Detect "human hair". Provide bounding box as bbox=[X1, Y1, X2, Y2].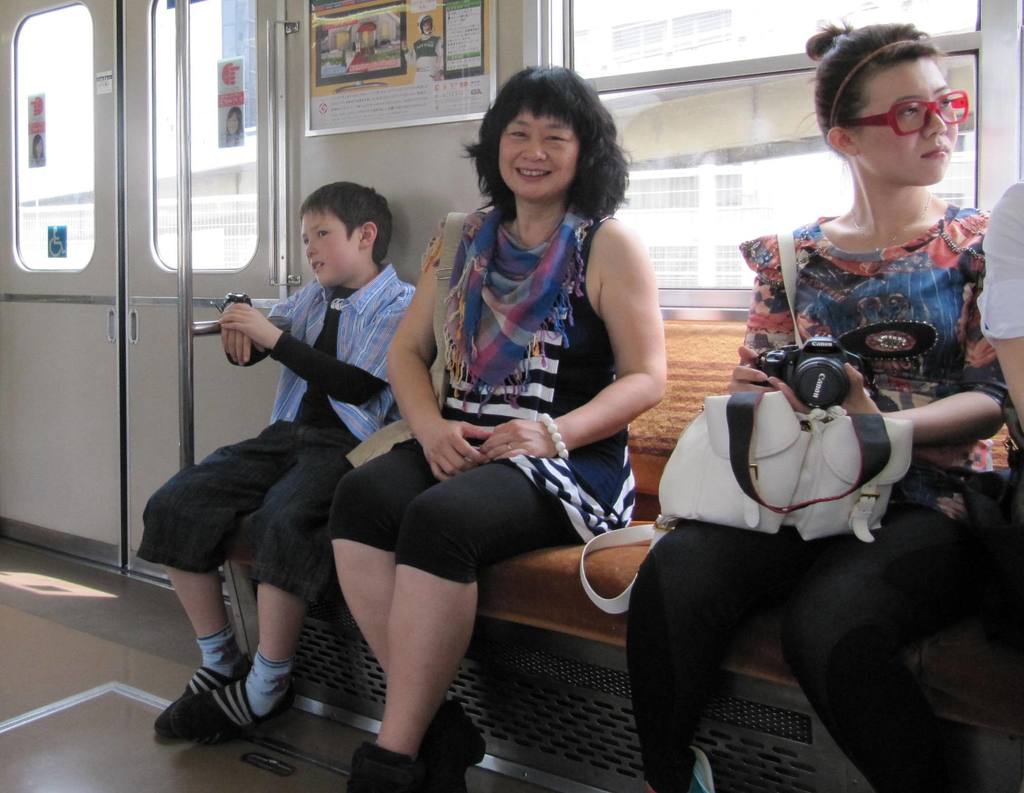
bbox=[809, 16, 940, 154].
